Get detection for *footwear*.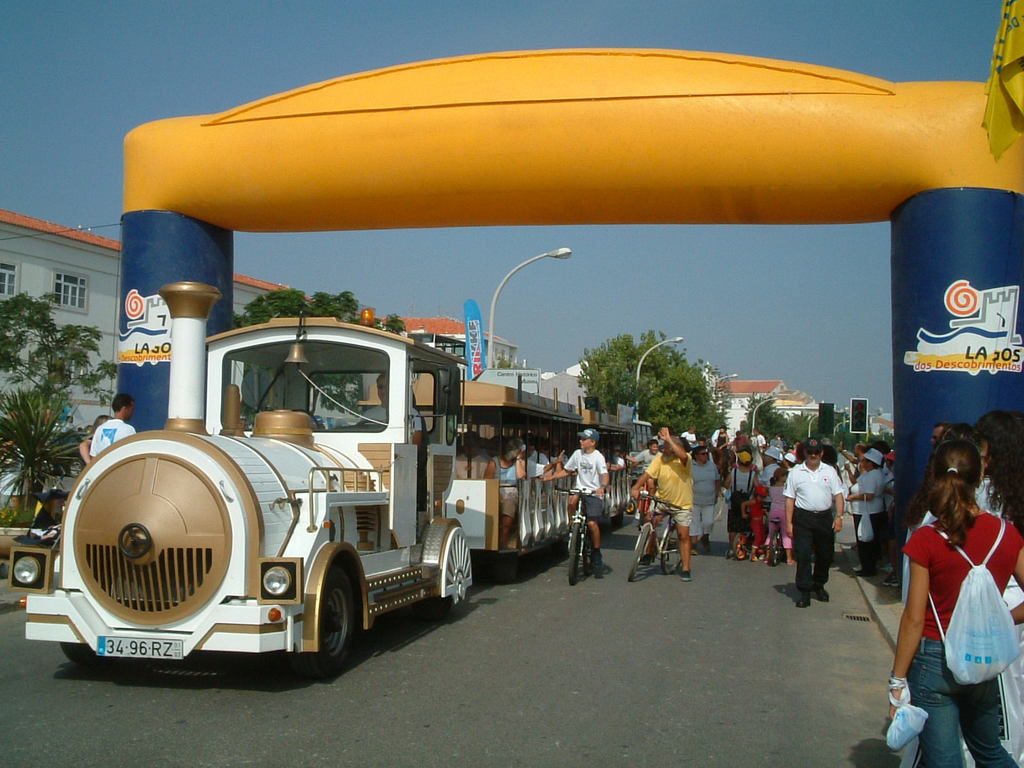
Detection: {"left": 683, "top": 572, "right": 692, "bottom": 584}.
